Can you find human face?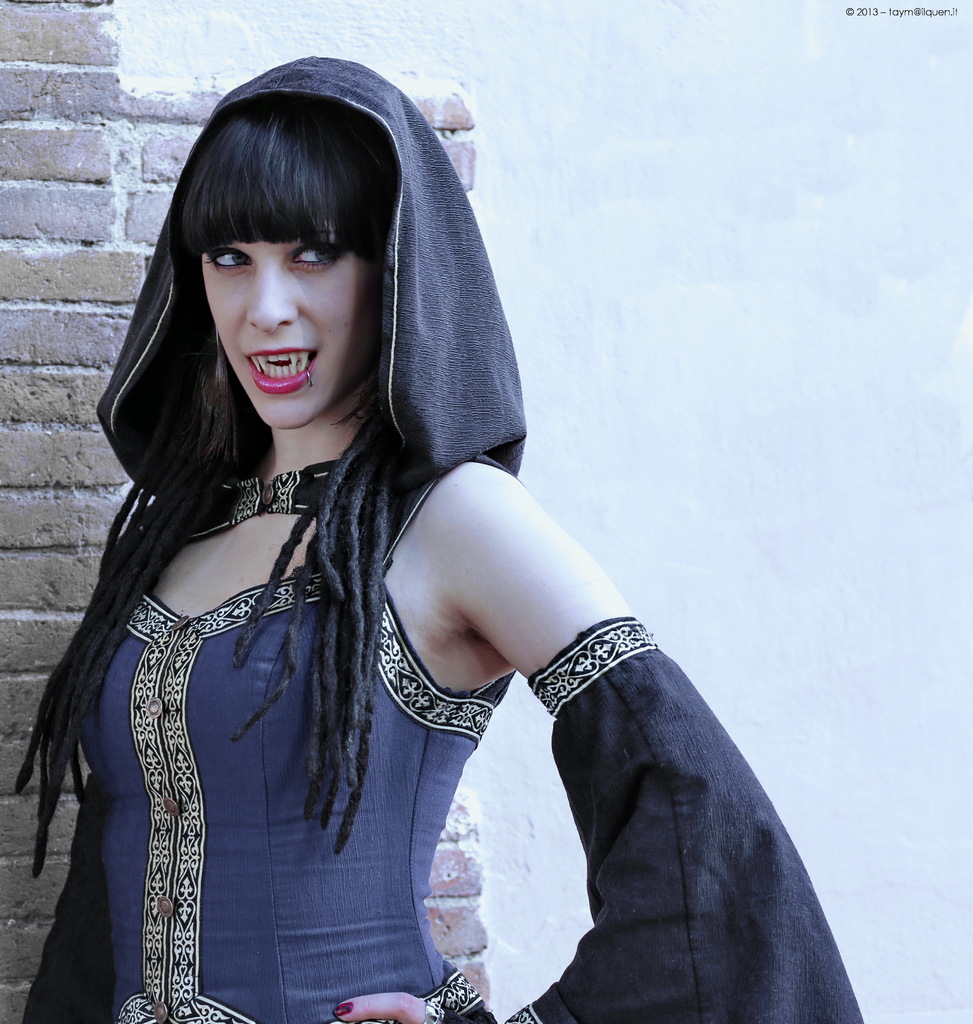
Yes, bounding box: select_region(197, 236, 389, 435).
